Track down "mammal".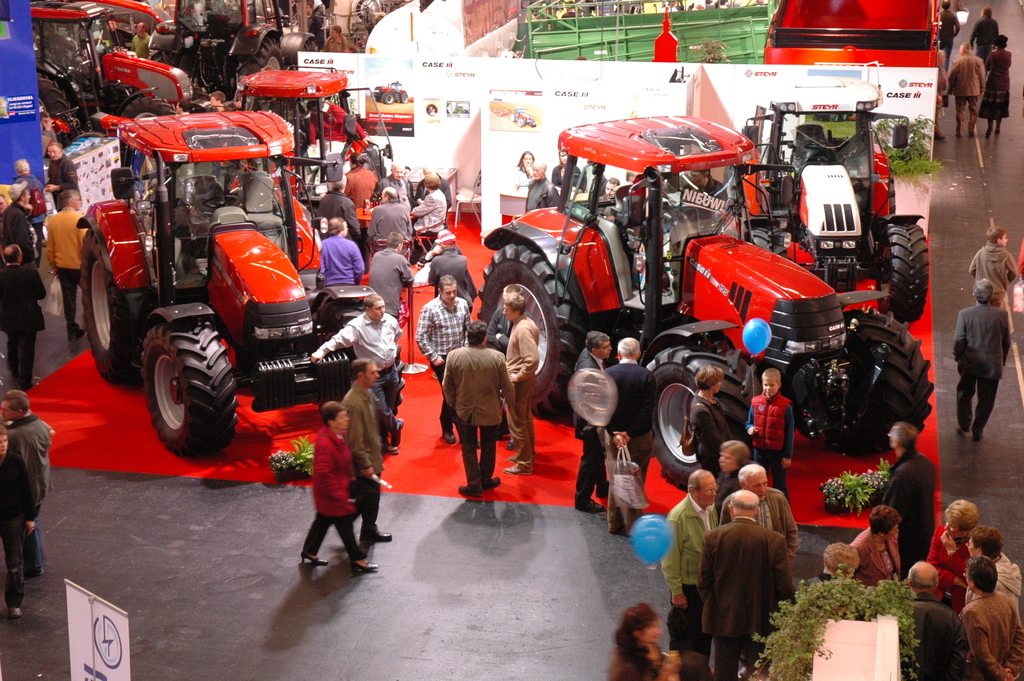
Tracked to bbox(604, 338, 657, 537).
